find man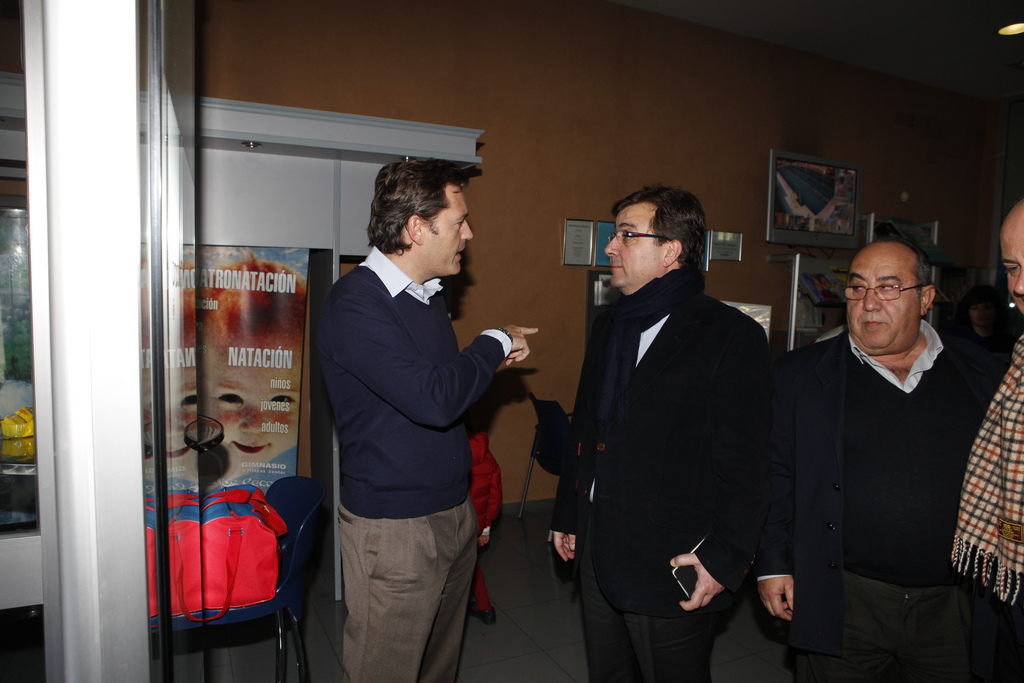
951/194/1023/617
